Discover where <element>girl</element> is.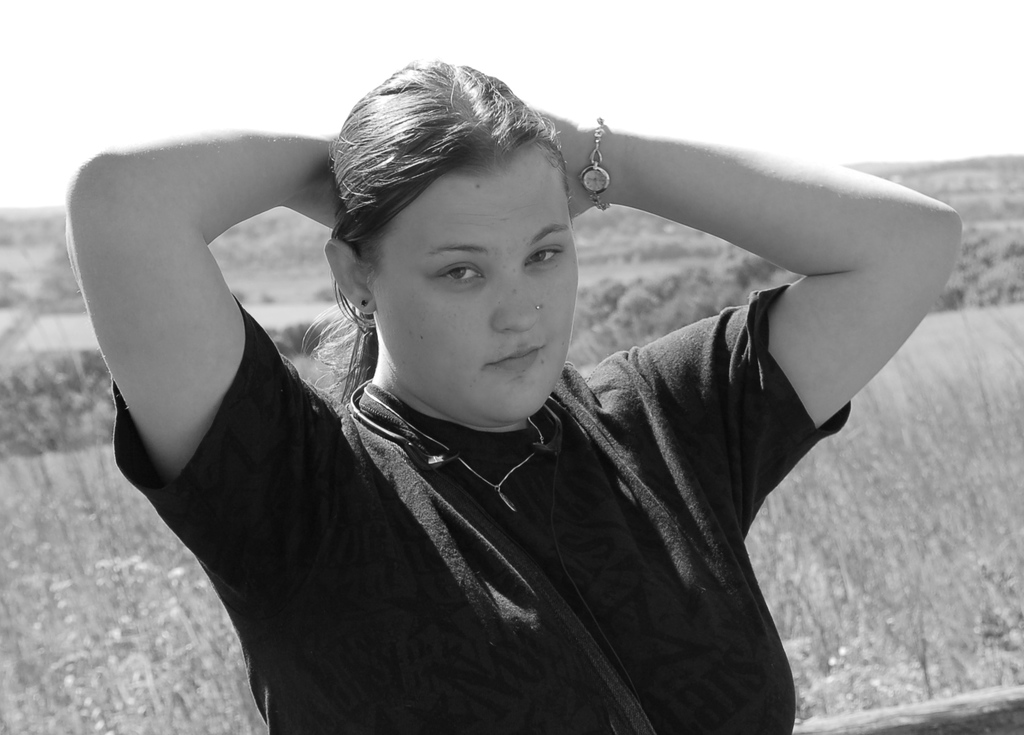
Discovered at bbox=[68, 60, 961, 734].
